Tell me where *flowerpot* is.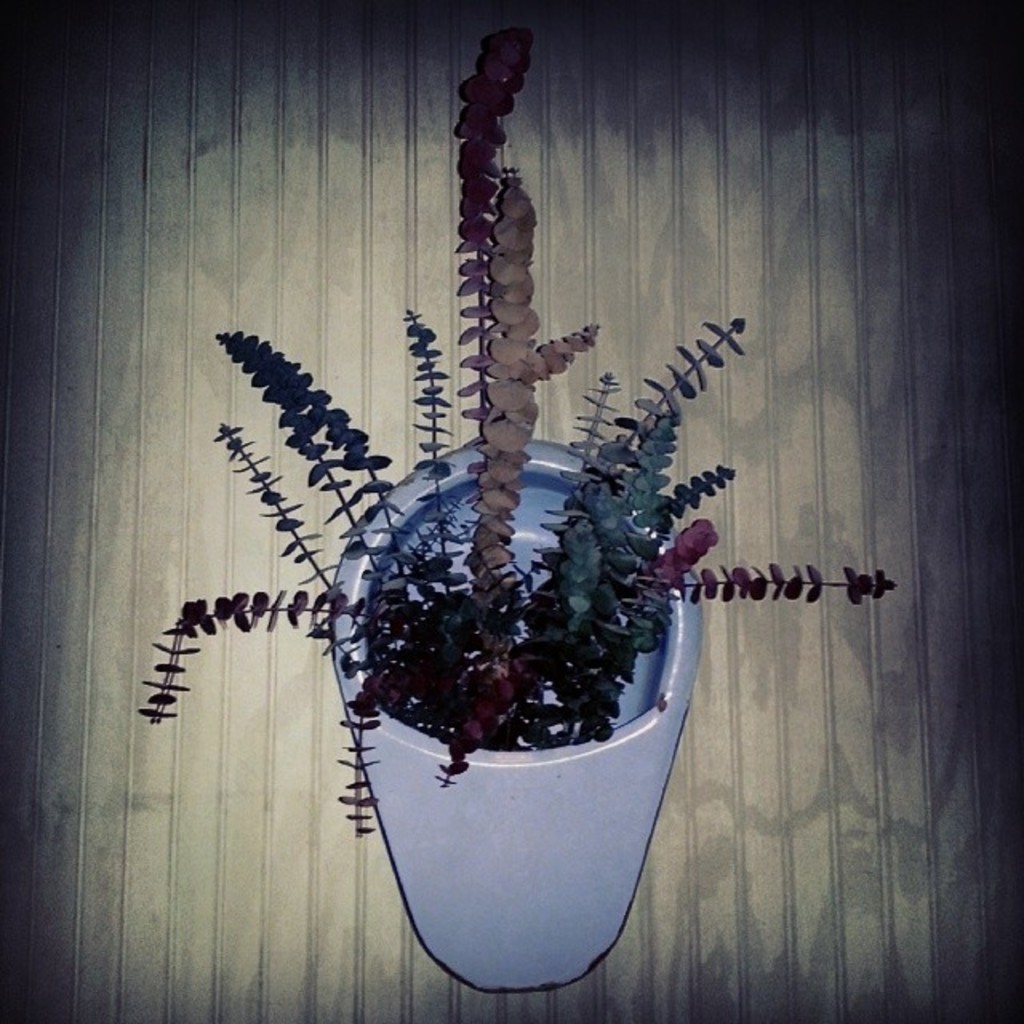
*flowerpot* is at (left=333, top=438, right=707, bottom=995).
